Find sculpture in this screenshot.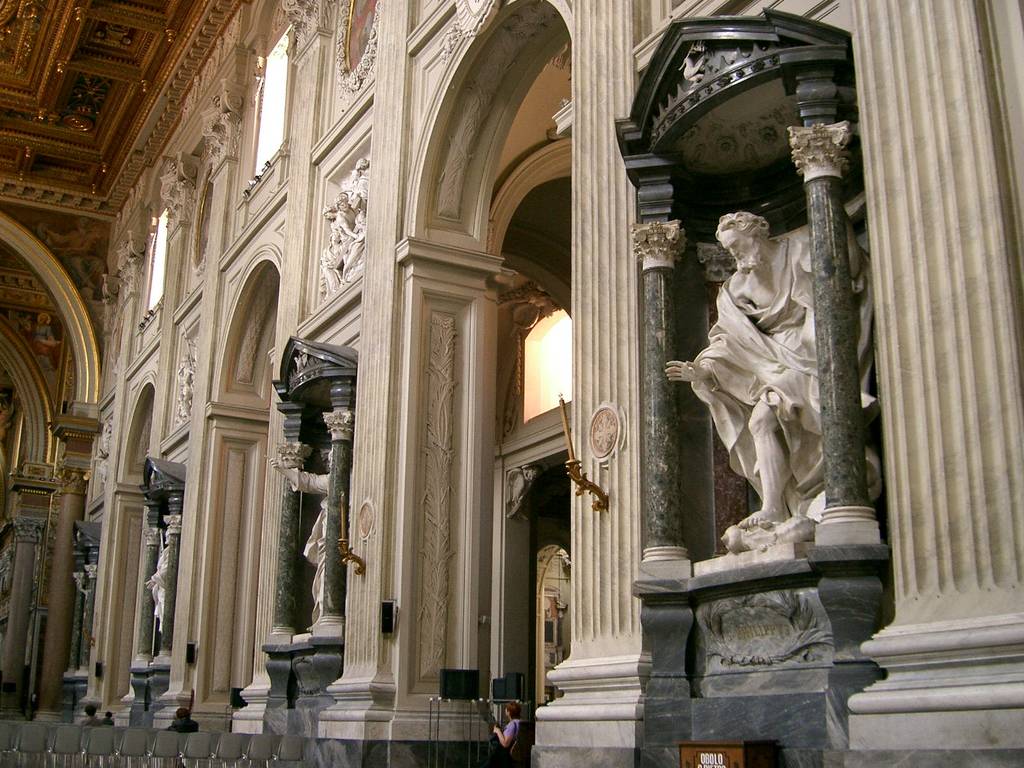
The bounding box for sculpture is 91/420/109/491.
